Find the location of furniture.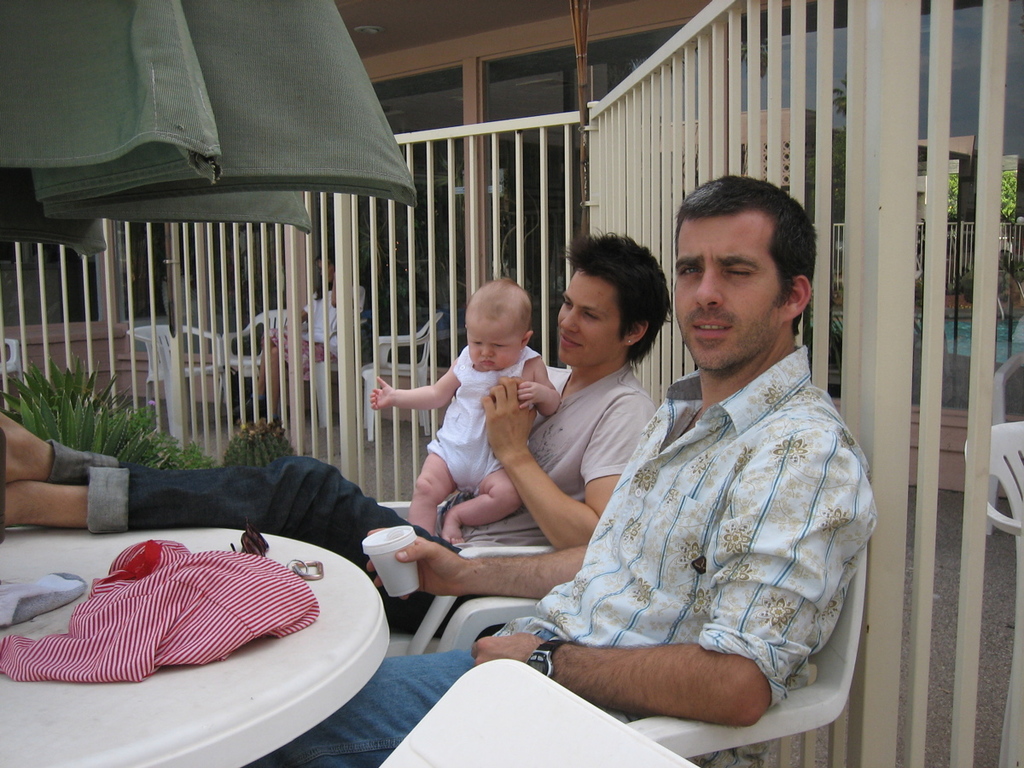
Location: x1=435 y1=528 x2=868 y2=759.
